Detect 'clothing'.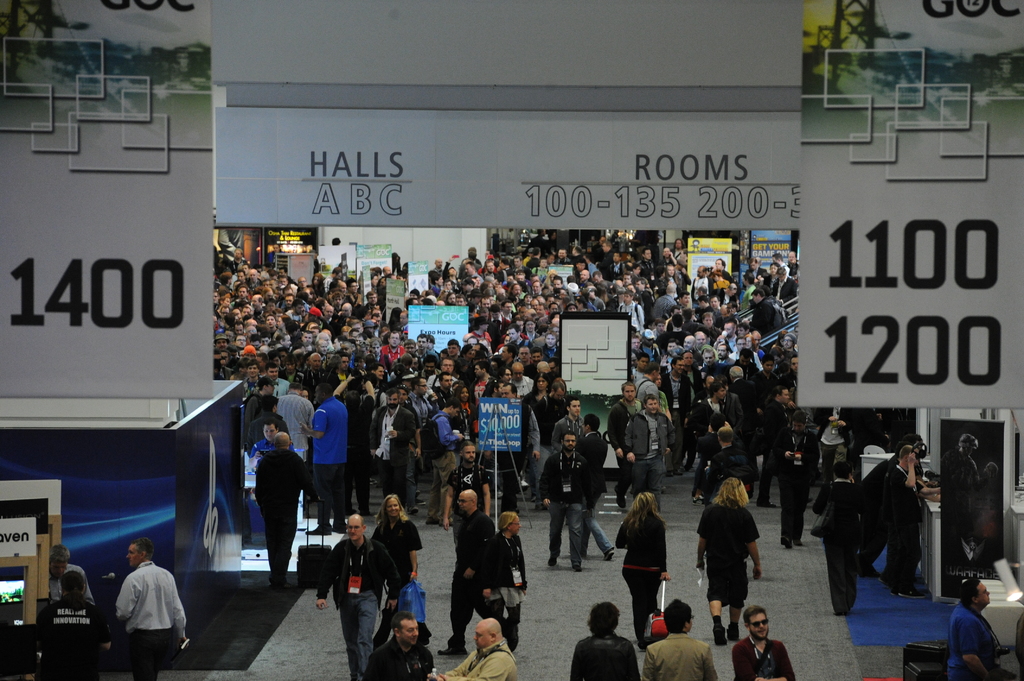
Detected at 699 497 764 604.
